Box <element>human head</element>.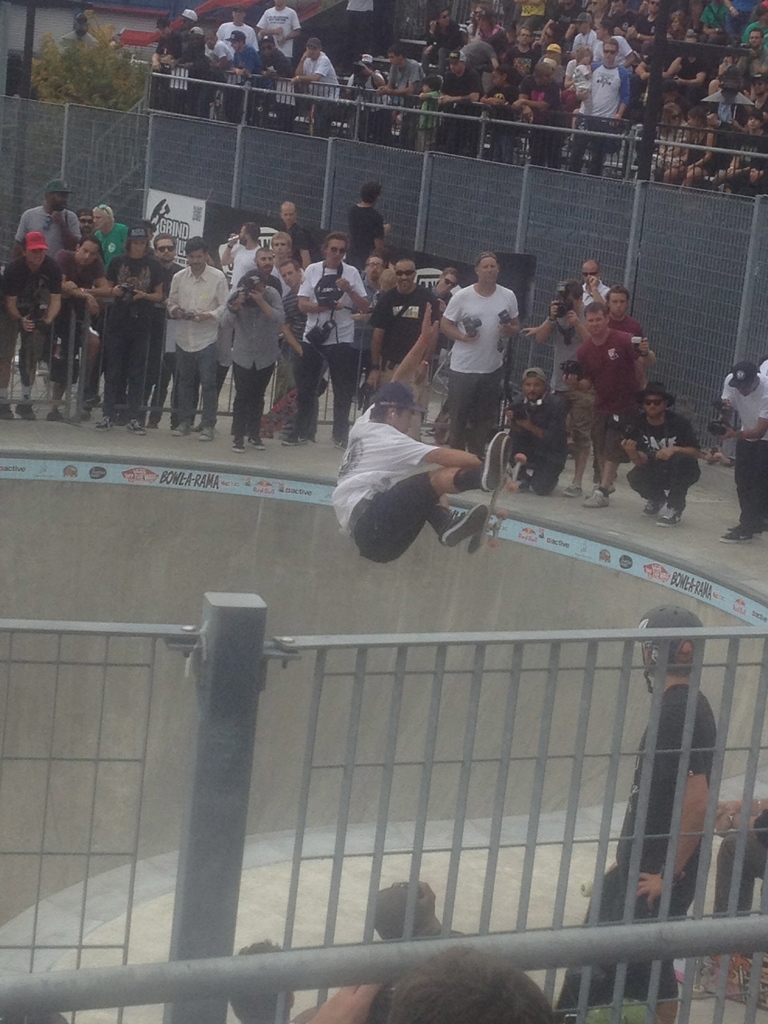
[517,28,534,47].
